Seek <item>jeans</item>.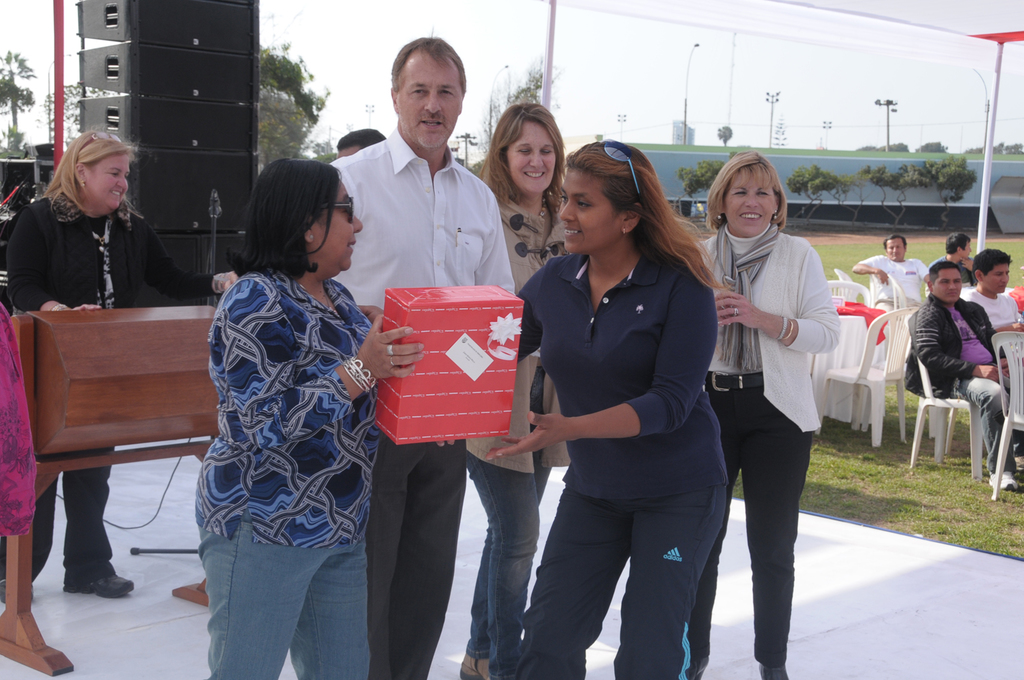
box=[192, 502, 388, 674].
